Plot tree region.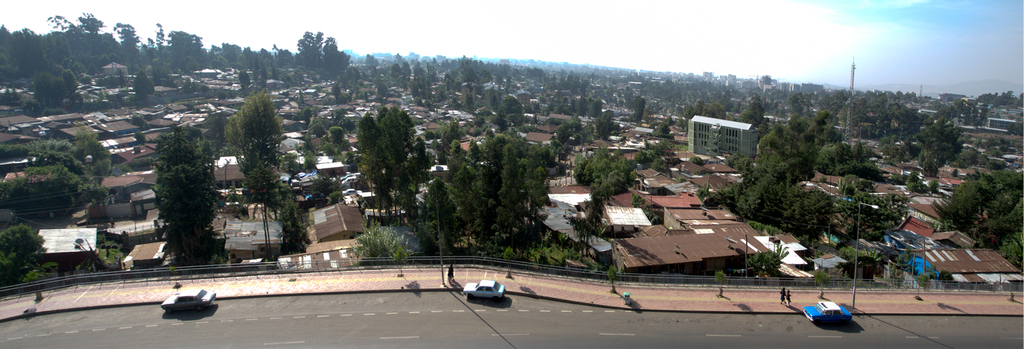
Plotted at BBox(476, 104, 515, 130).
